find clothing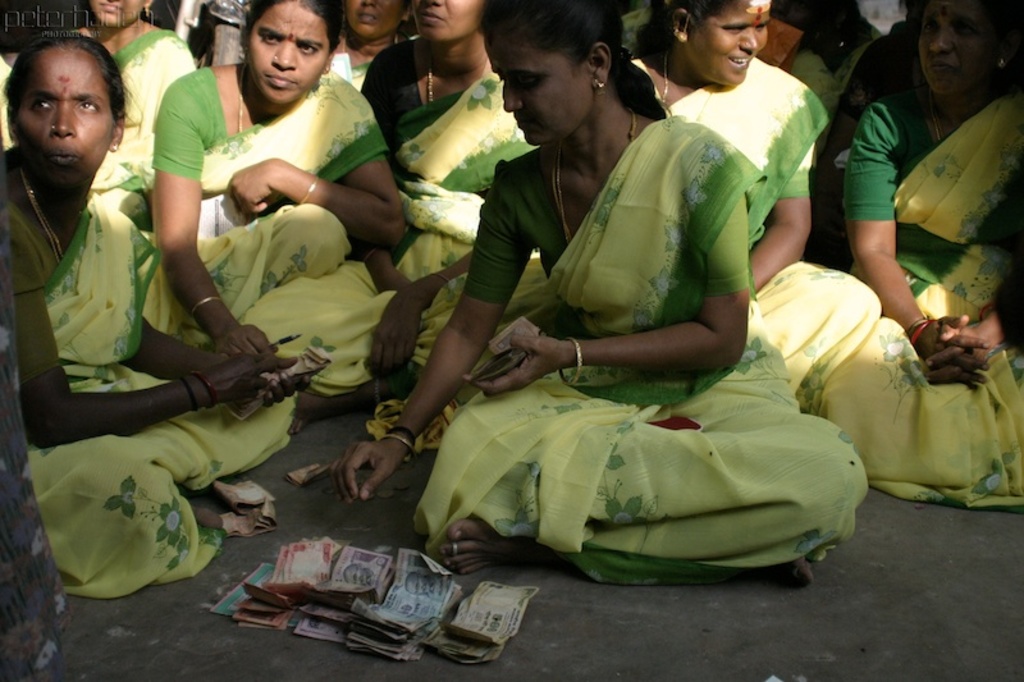
bbox=(611, 47, 873, 420)
